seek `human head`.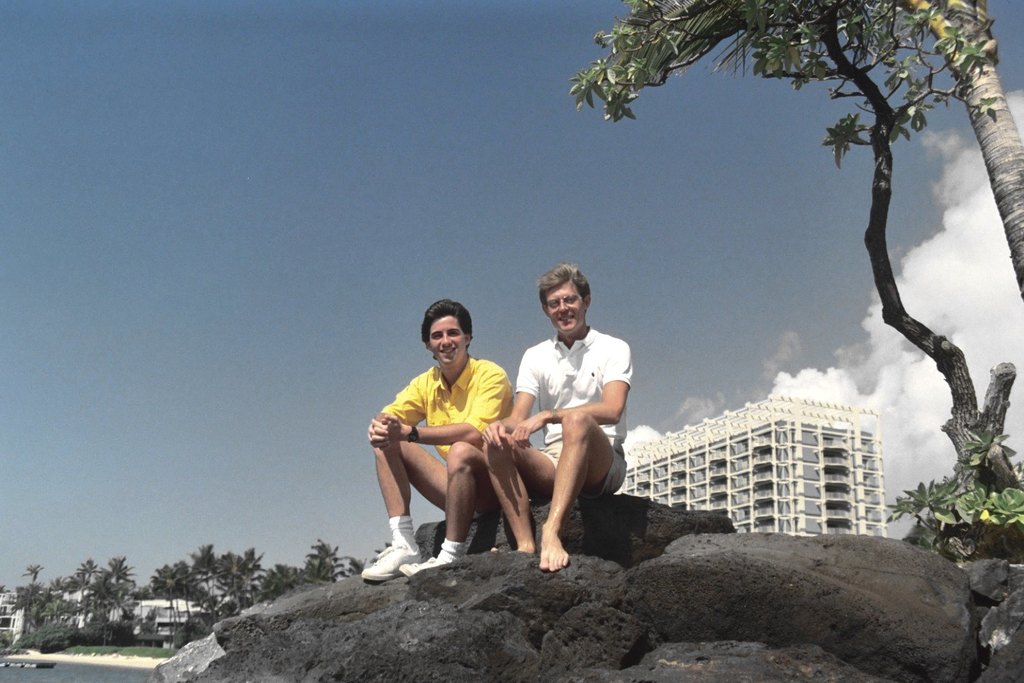
select_region(423, 302, 475, 367).
